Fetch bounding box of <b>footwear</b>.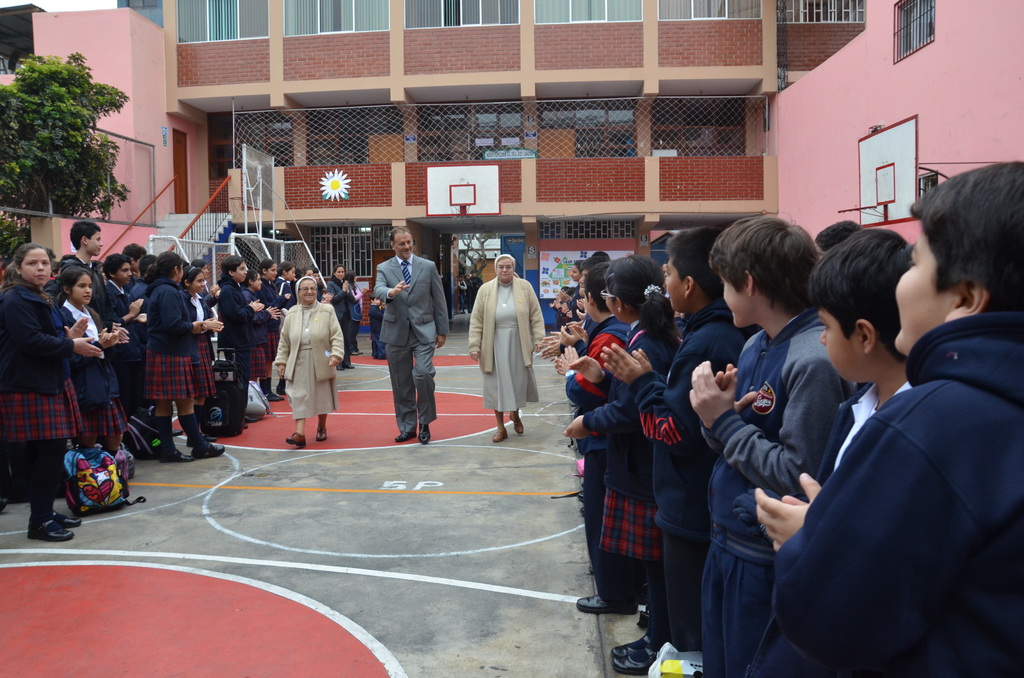
Bbox: pyautogui.locateOnScreen(316, 430, 321, 444).
